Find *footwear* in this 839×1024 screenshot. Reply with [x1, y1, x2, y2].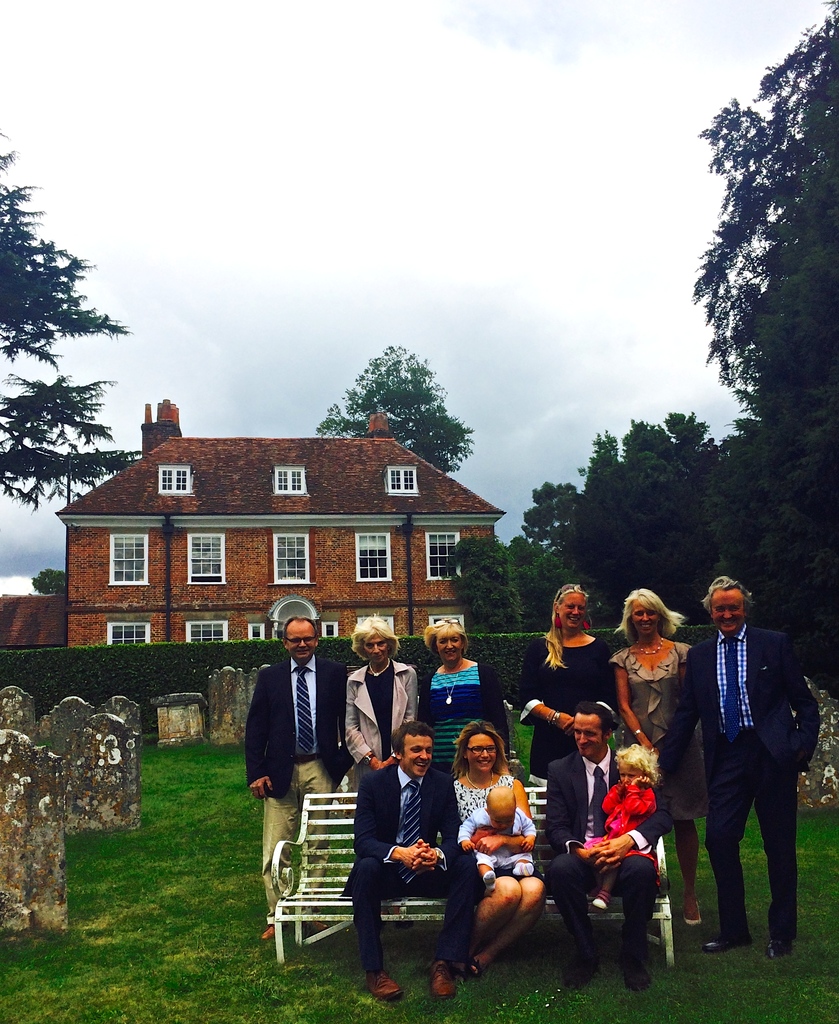
[705, 929, 754, 953].
